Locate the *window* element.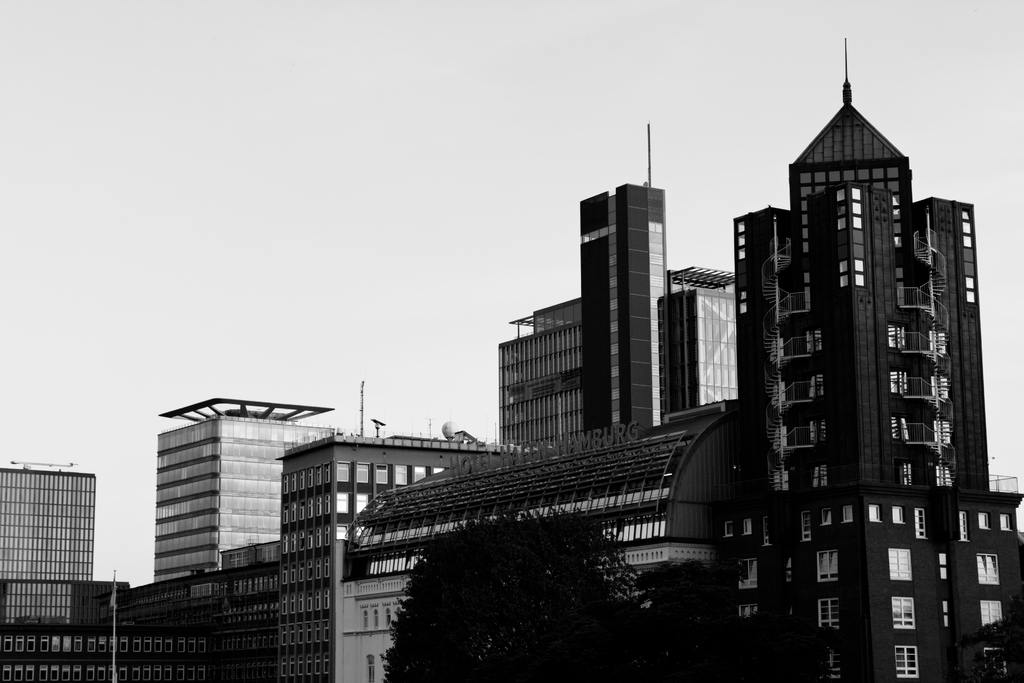
Element bbox: (895, 645, 921, 679).
